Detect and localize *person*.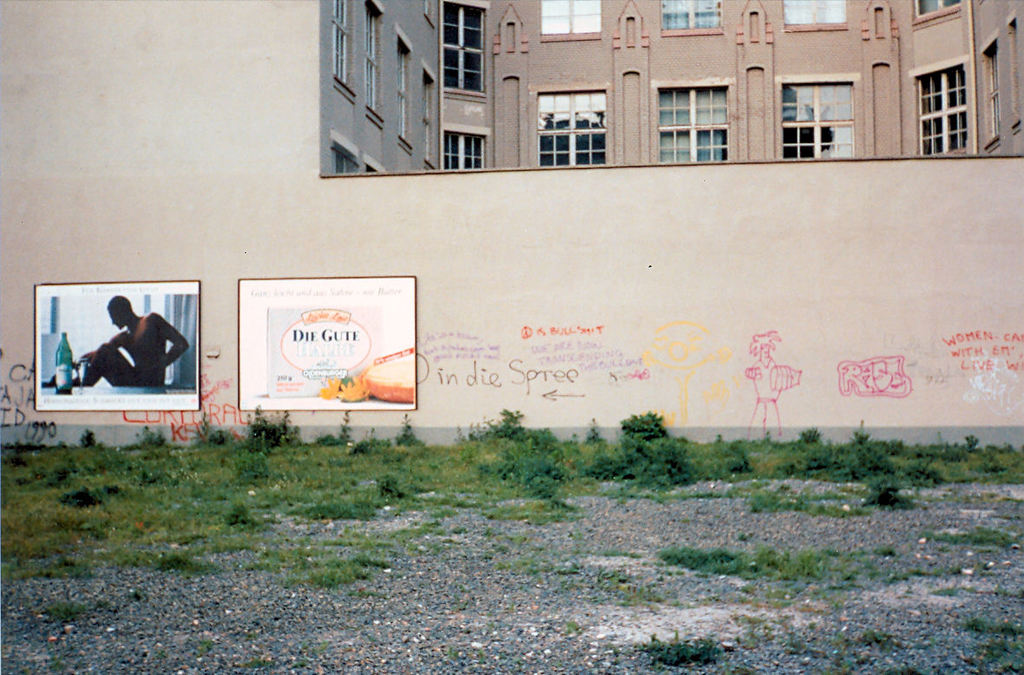
Localized at [x1=68, y1=301, x2=164, y2=406].
